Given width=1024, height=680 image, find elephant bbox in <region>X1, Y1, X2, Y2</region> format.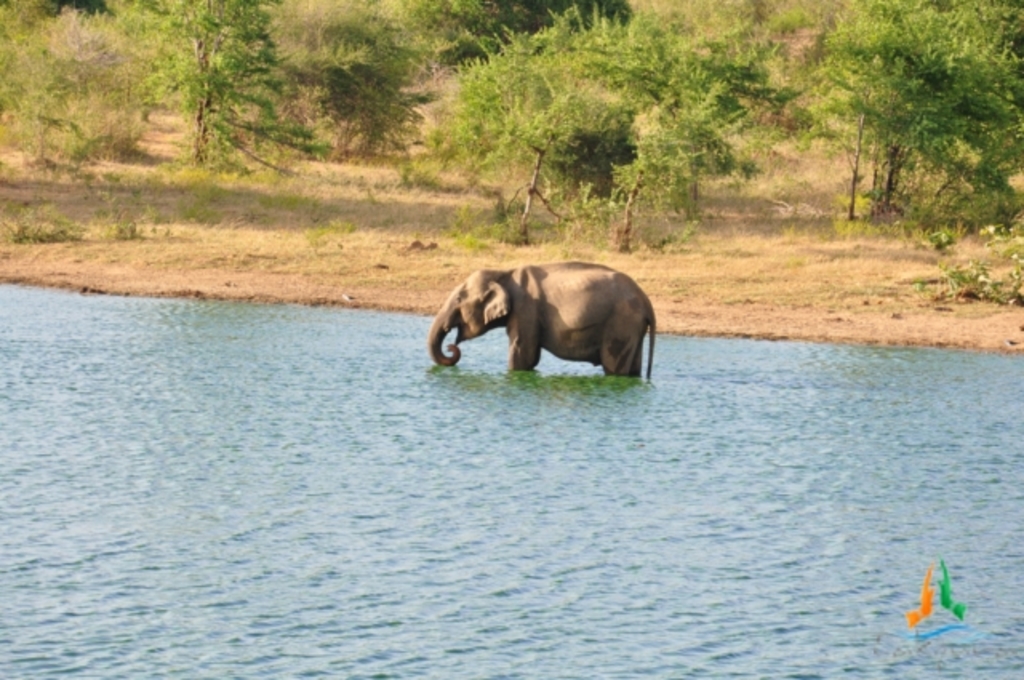
<region>432, 261, 672, 395</region>.
